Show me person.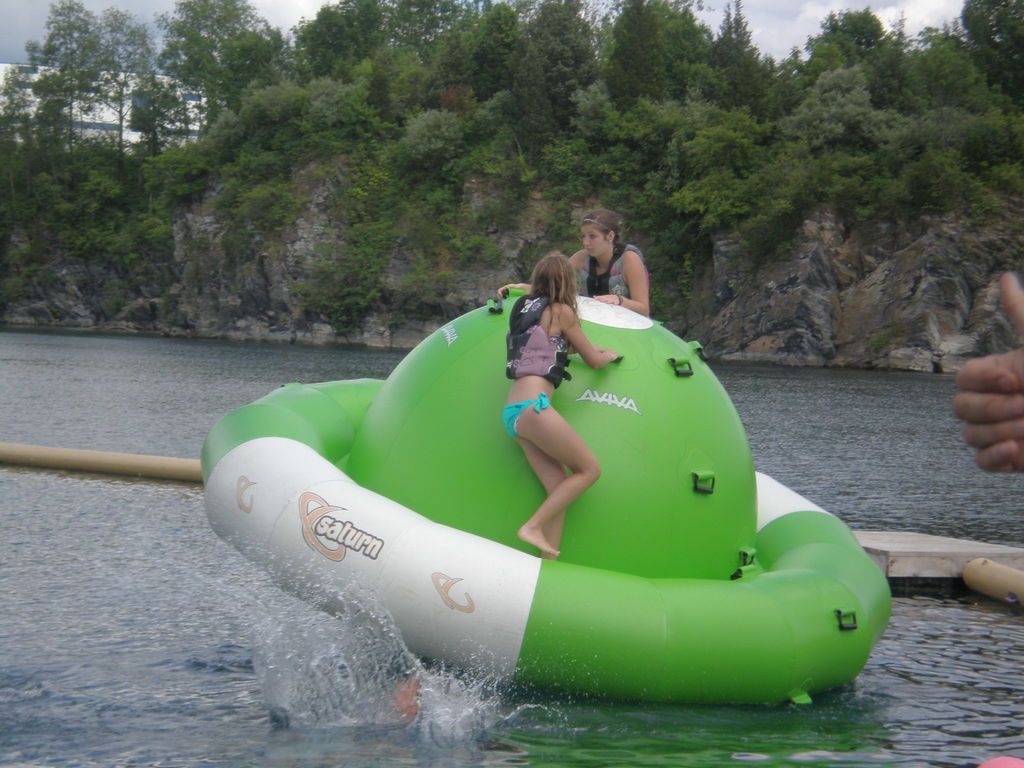
person is here: bbox=[501, 250, 621, 564].
